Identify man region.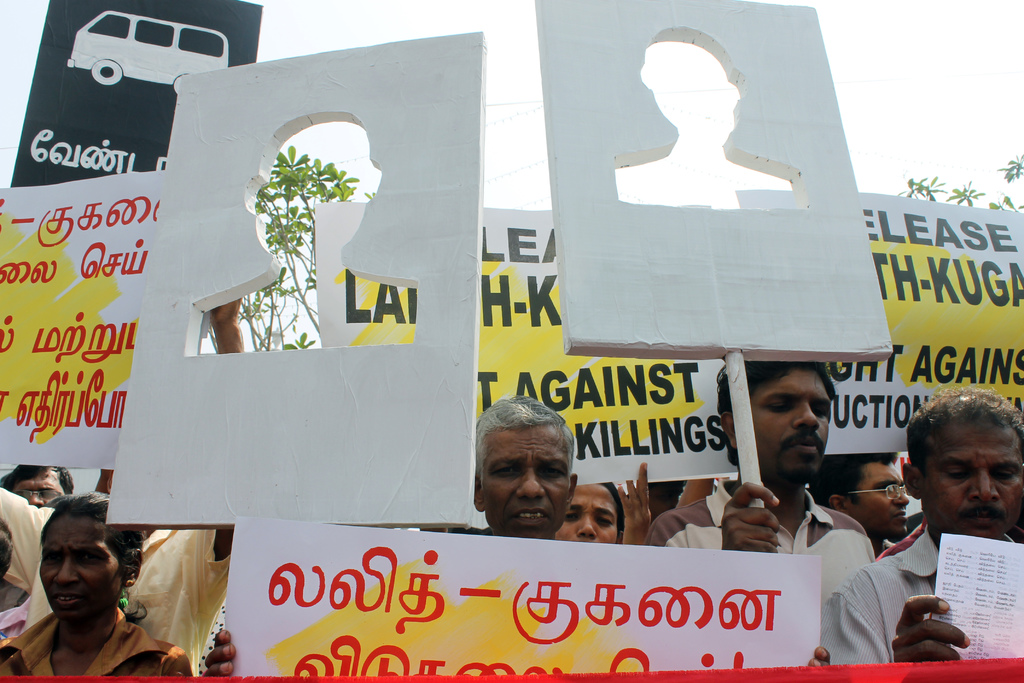
Region: bbox(0, 464, 75, 509).
